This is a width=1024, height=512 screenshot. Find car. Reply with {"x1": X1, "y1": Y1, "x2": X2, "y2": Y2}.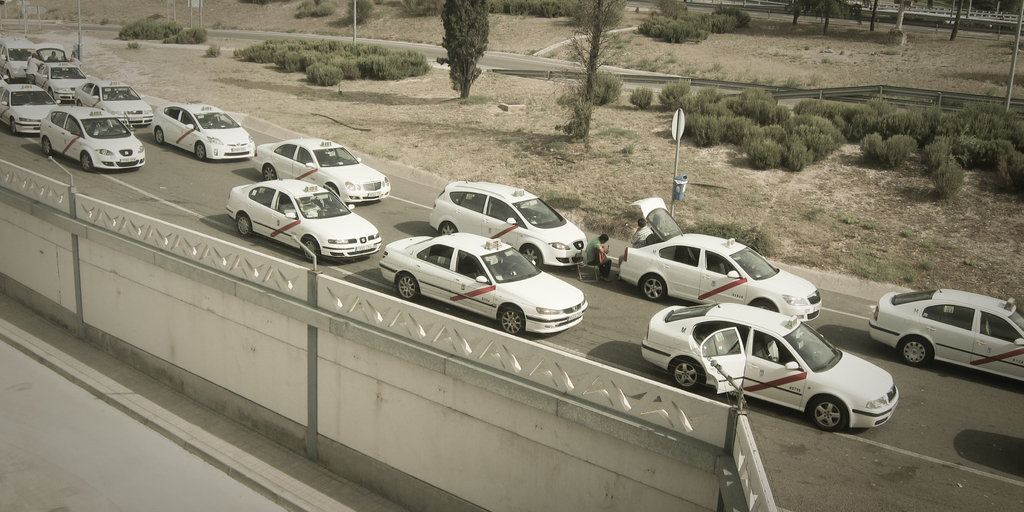
{"x1": 0, "y1": 38, "x2": 38, "y2": 83}.
